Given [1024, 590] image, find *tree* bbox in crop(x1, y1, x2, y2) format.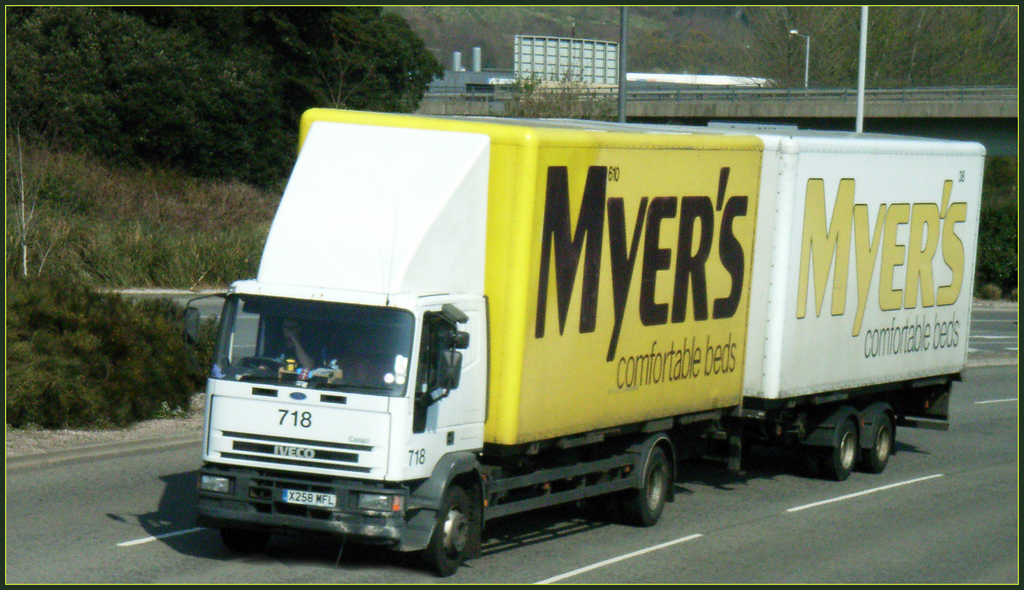
crop(0, 13, 443, 197).
